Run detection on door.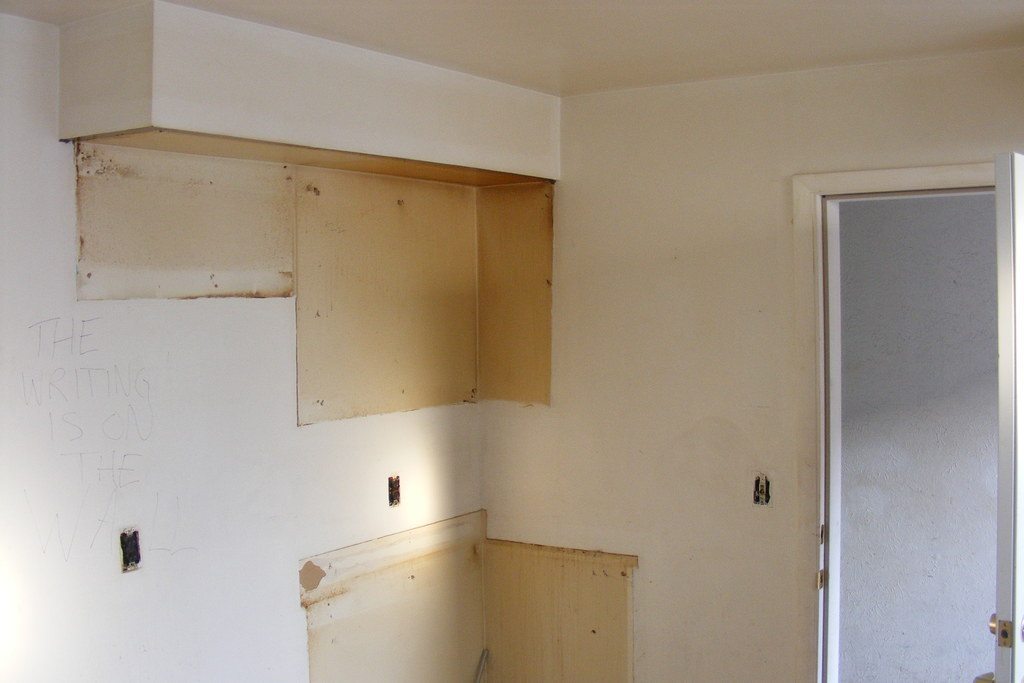
Result: detection(973, 150, 1019, 682).
